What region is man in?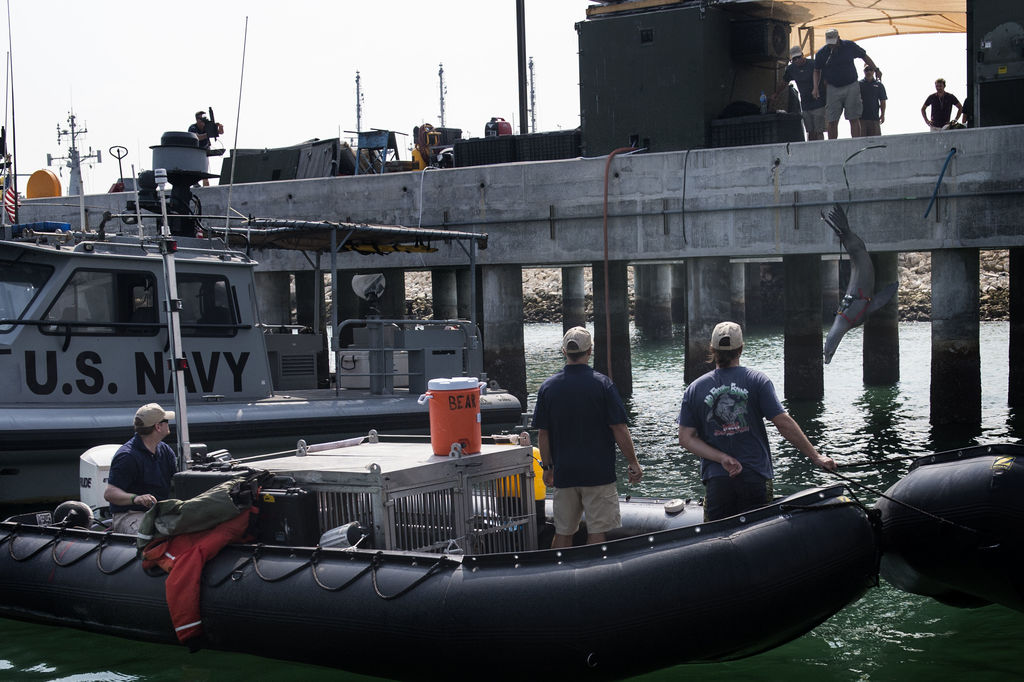
left=811, top=26, right=880, bottom=146.
